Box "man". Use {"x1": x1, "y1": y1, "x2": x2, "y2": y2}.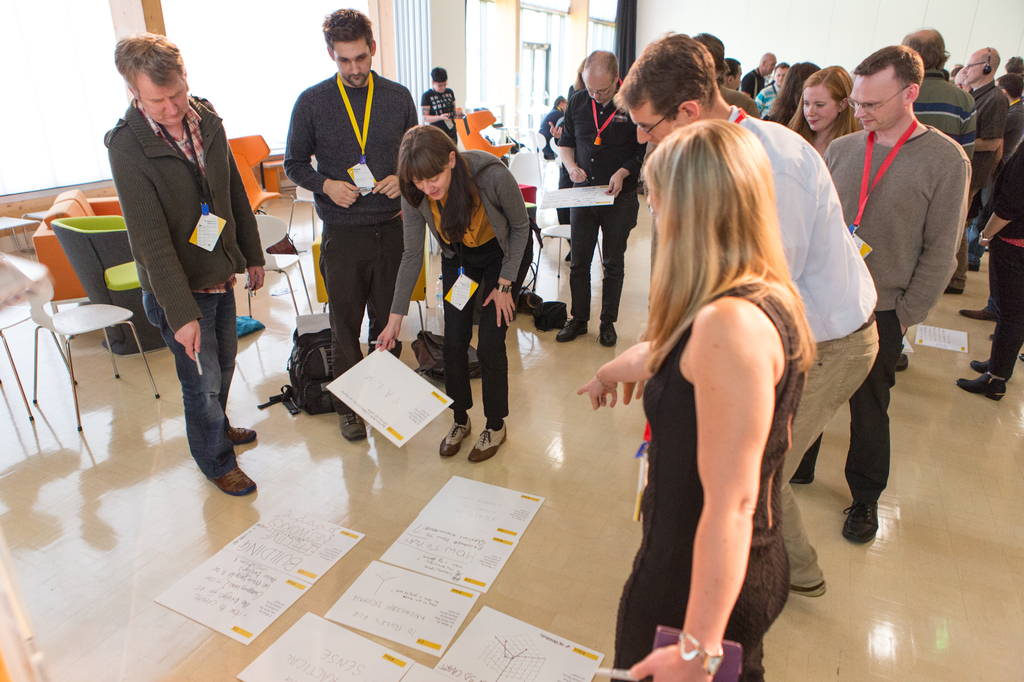
{"x1": 283, "y1": 9, "x2": 420, "y2": 444}.
